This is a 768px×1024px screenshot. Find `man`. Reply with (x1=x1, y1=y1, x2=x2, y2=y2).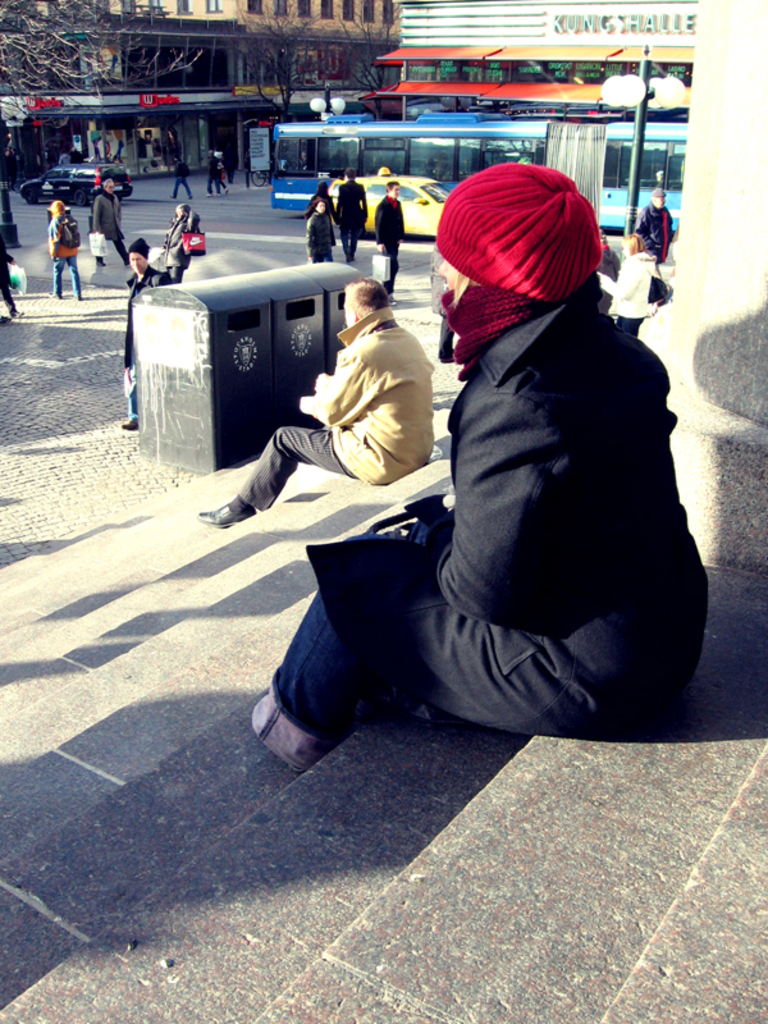
(x1=632, y1=188, x2=673, y2=260).
